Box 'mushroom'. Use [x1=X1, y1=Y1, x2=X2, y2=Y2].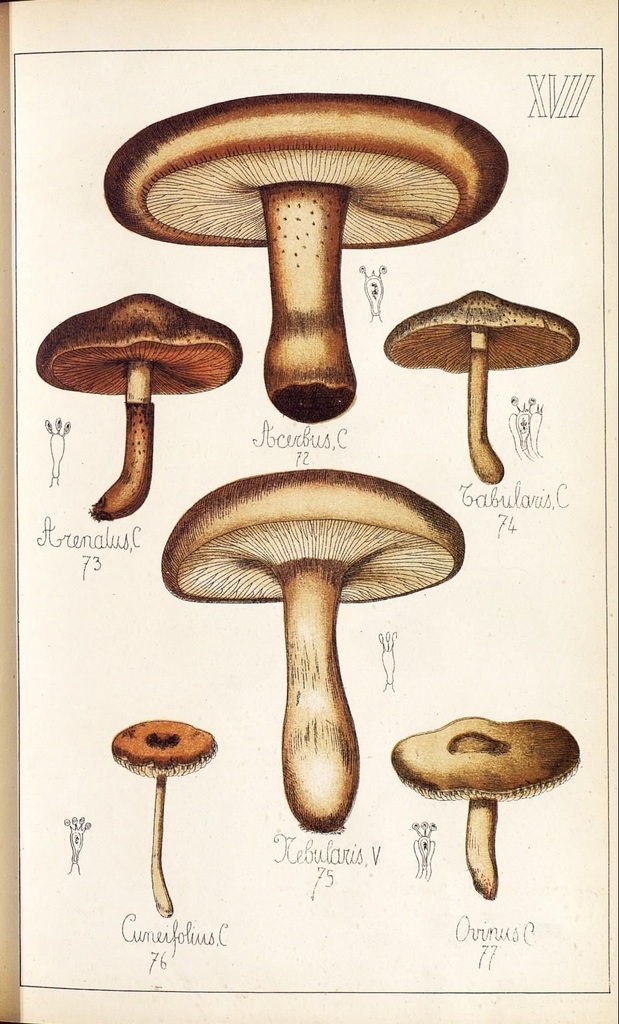
[x1=99, y1=93, x2=508, y2=422].
